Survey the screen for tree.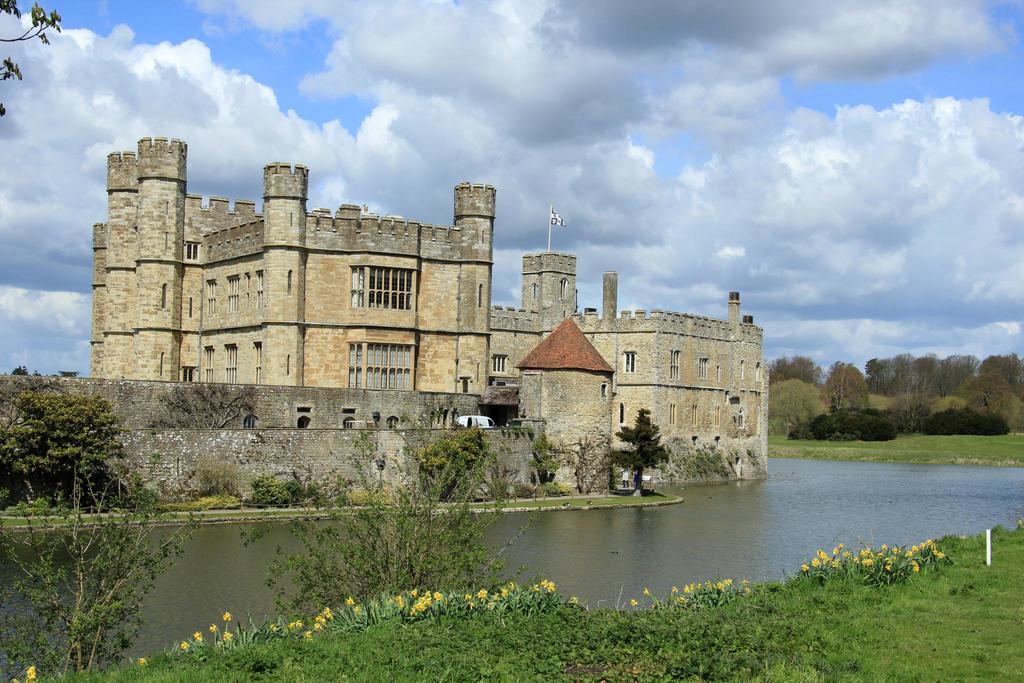
Survey found: left=540, top=434, right=614, bottom=497.
